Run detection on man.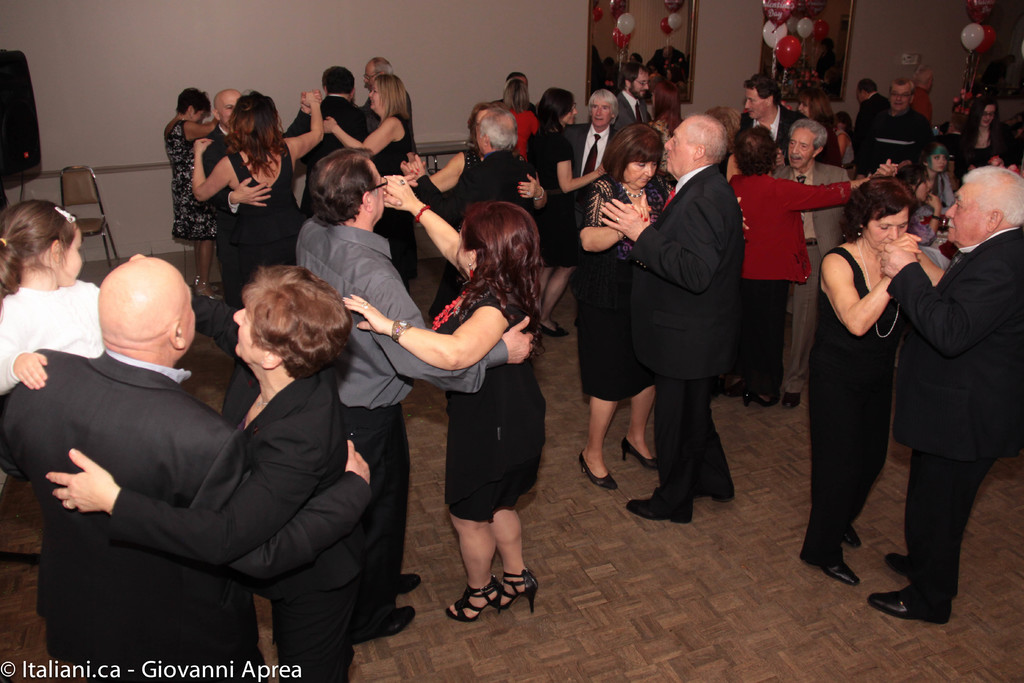
Result: <box>410,110,539,306</box>.
